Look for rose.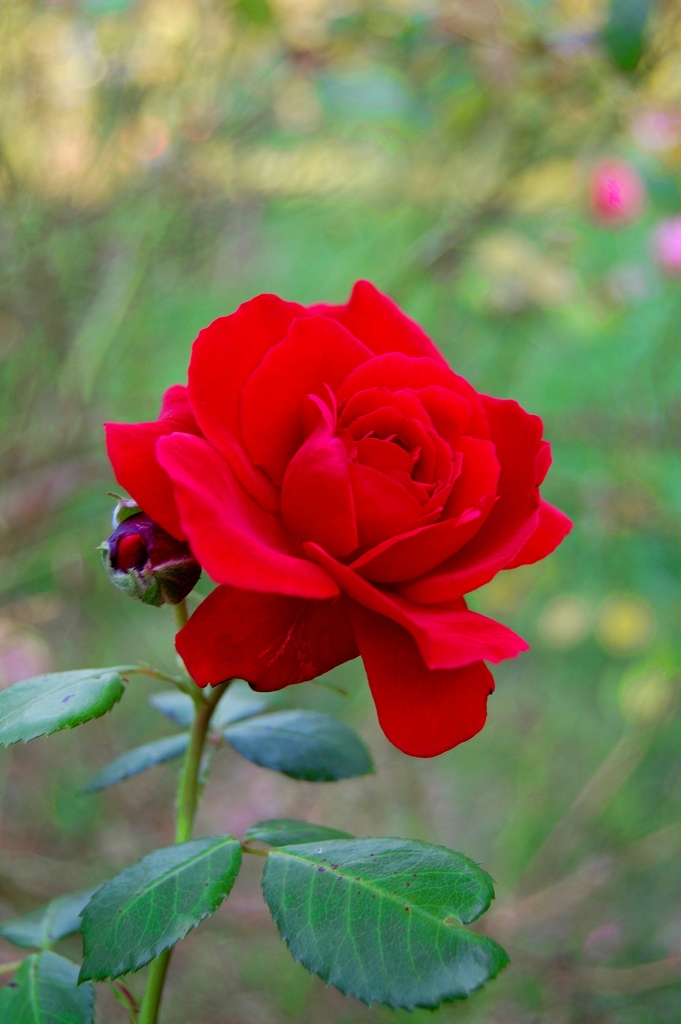
Found: (102, 268, 578, 760).
